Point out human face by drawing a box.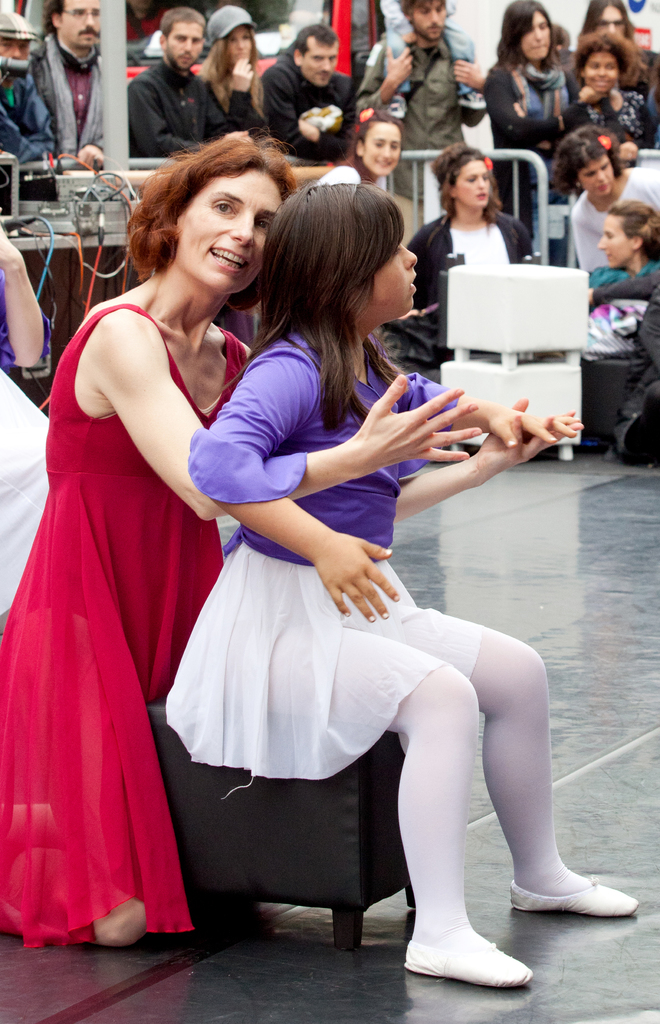
(365, 127, 400, 174).
